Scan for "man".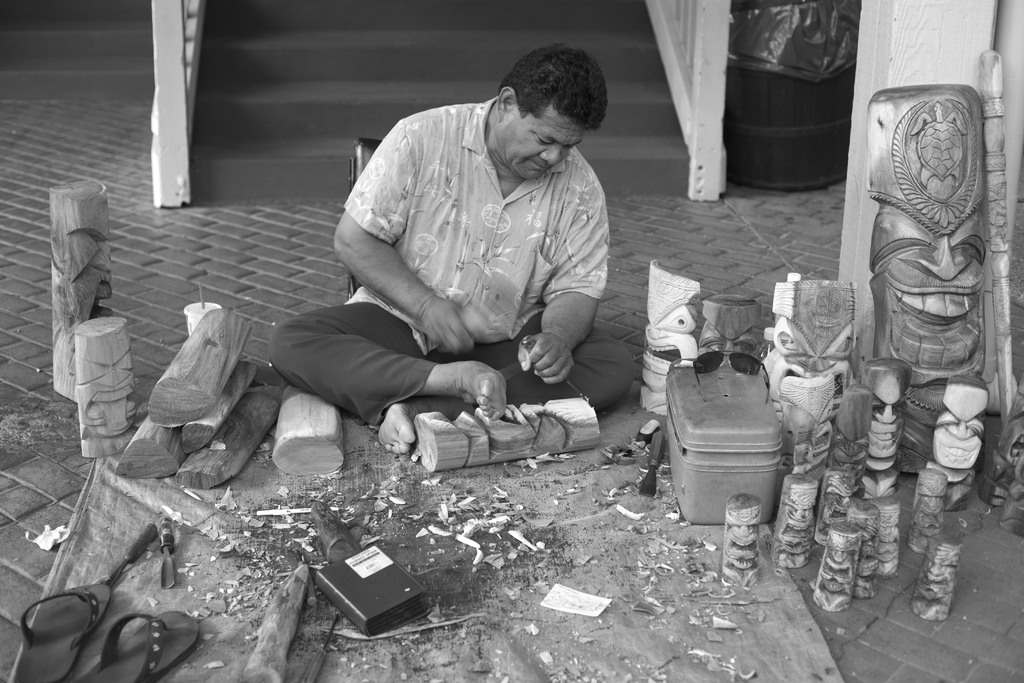
Scan result: 326:49:640:448.
